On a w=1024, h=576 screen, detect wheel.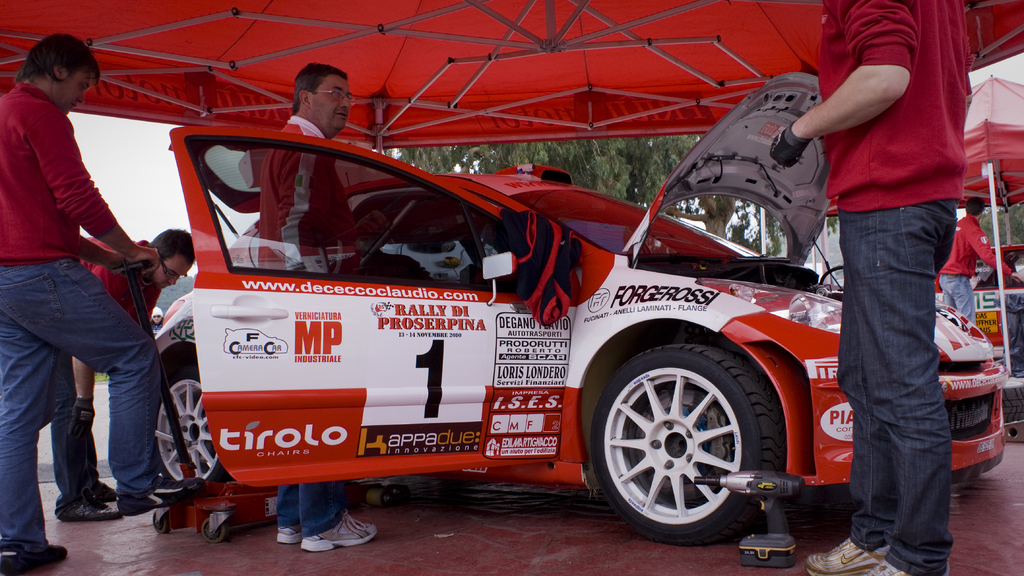
select_region(144, 362, 228, 486).
